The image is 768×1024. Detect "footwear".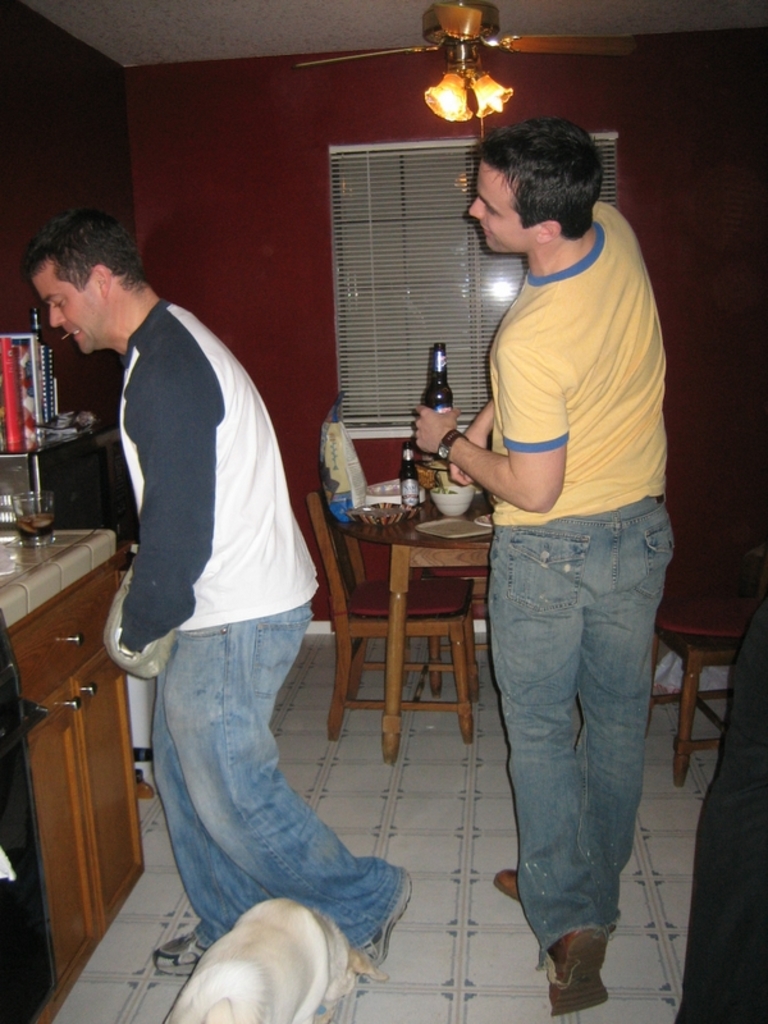
Detection: l=361, t=868, r=411, b=966.
